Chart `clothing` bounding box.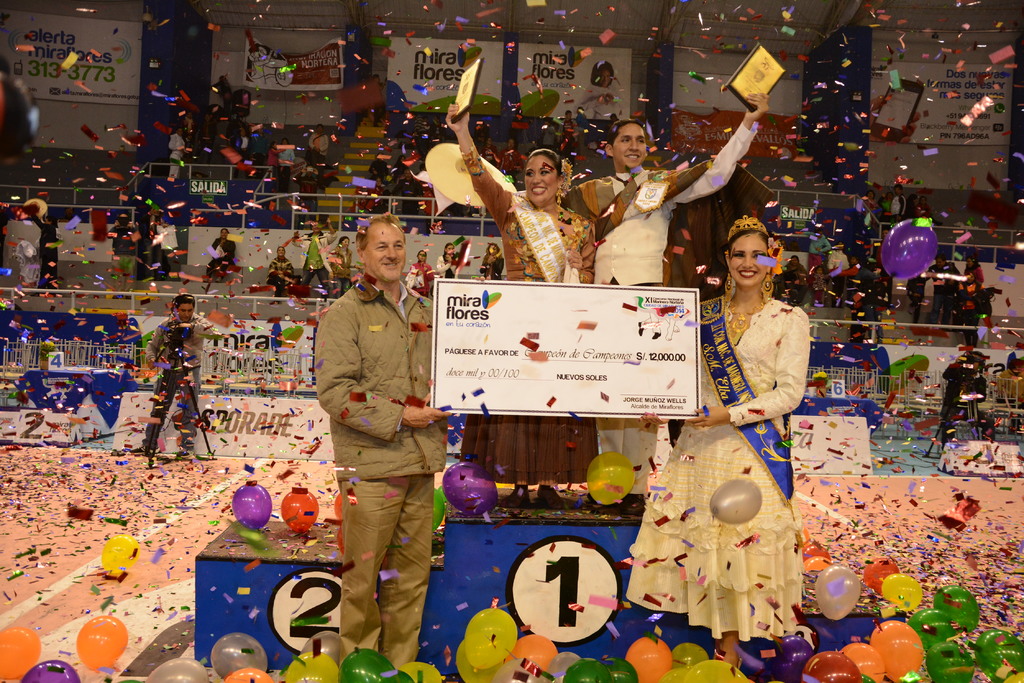
Charted: x1=568 y1=120 x2=755 y2=493.
